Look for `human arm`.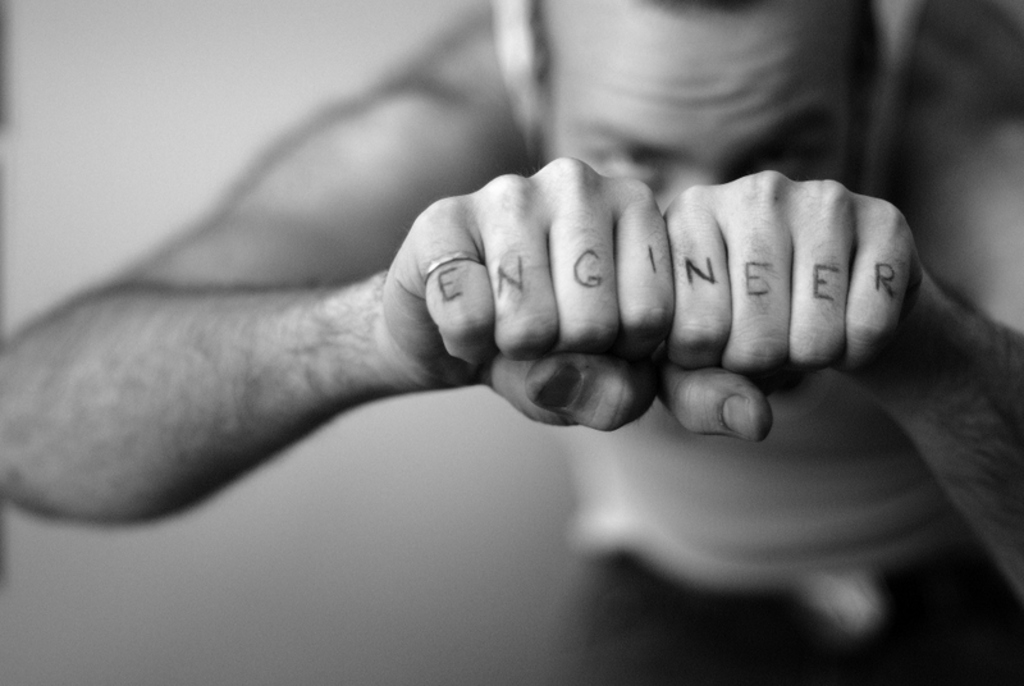
Found: locate(654, 165, 1023, 600).
